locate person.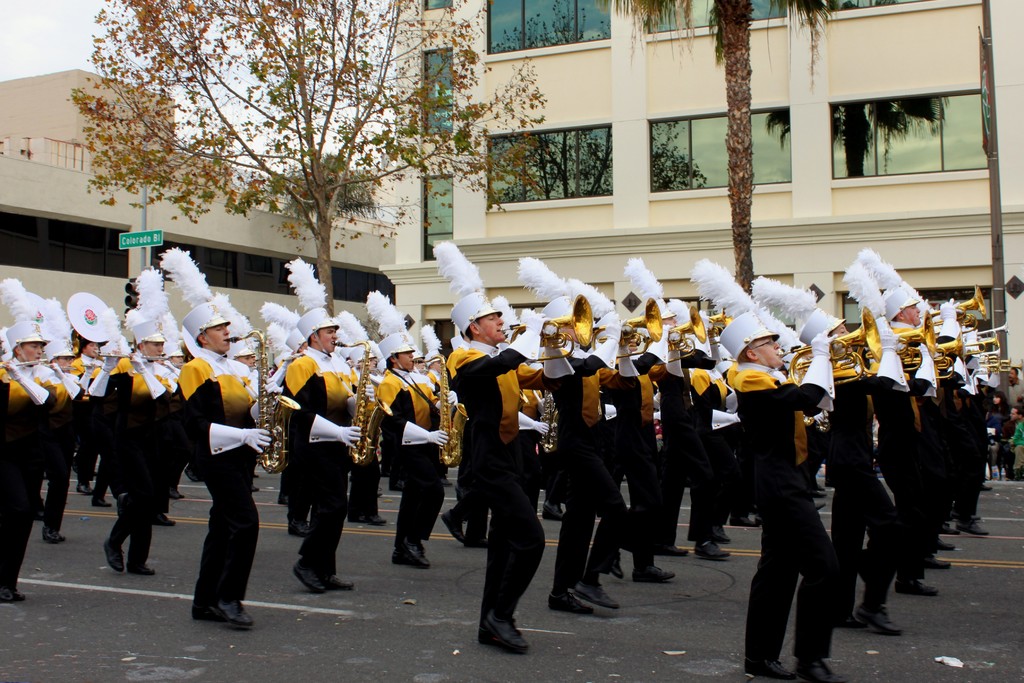
Bounding box: rect(367, 293, 442, 568).
